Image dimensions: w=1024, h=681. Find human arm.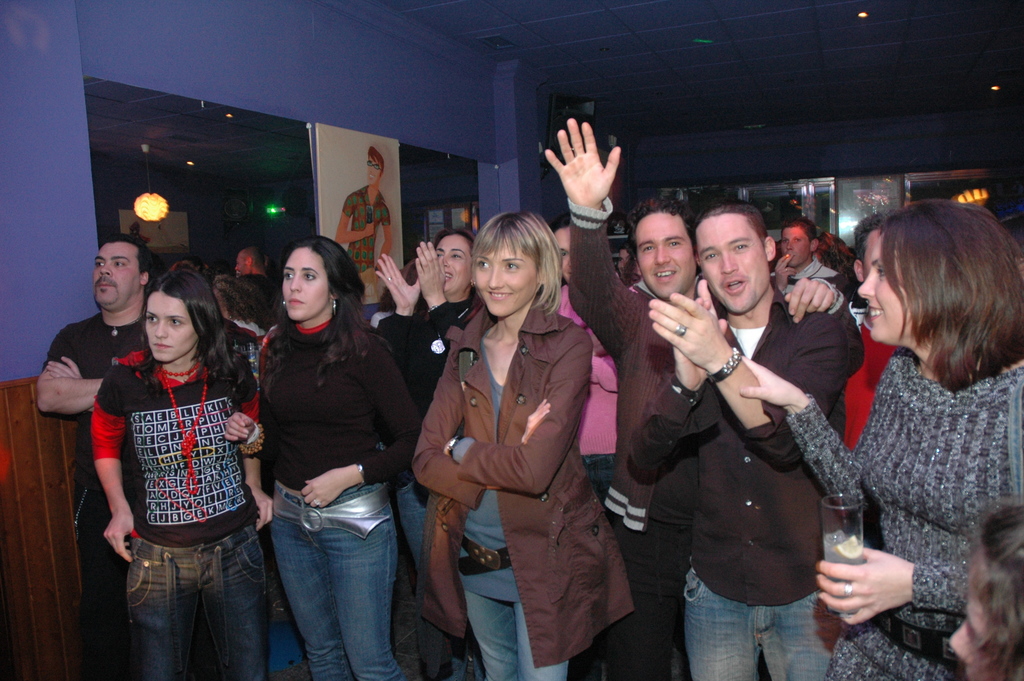
l=544, t=118, r=621, b=354.
